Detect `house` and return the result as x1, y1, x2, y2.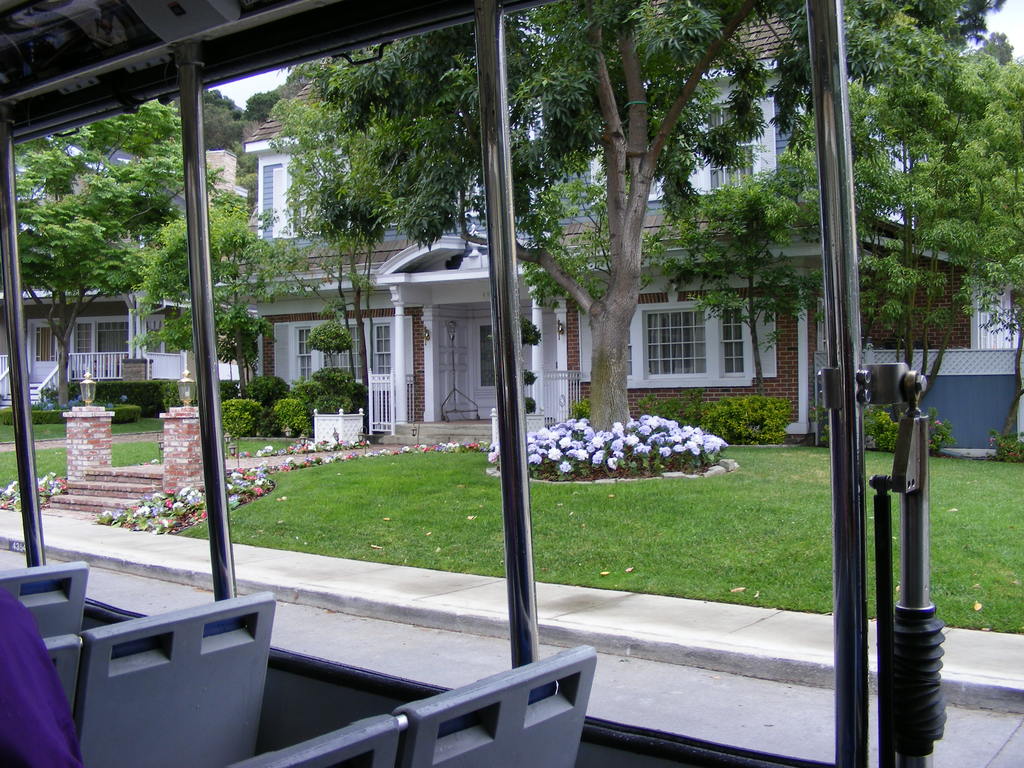
859, 203, 1023, 362.
